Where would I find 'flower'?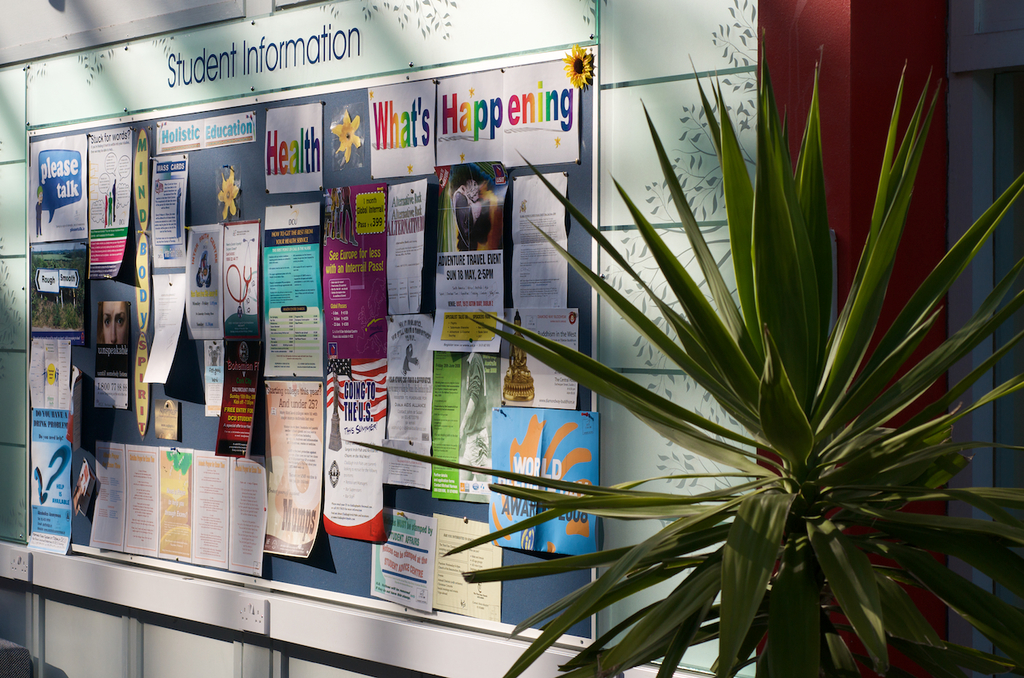
At region(464, 84, 477, 98).
